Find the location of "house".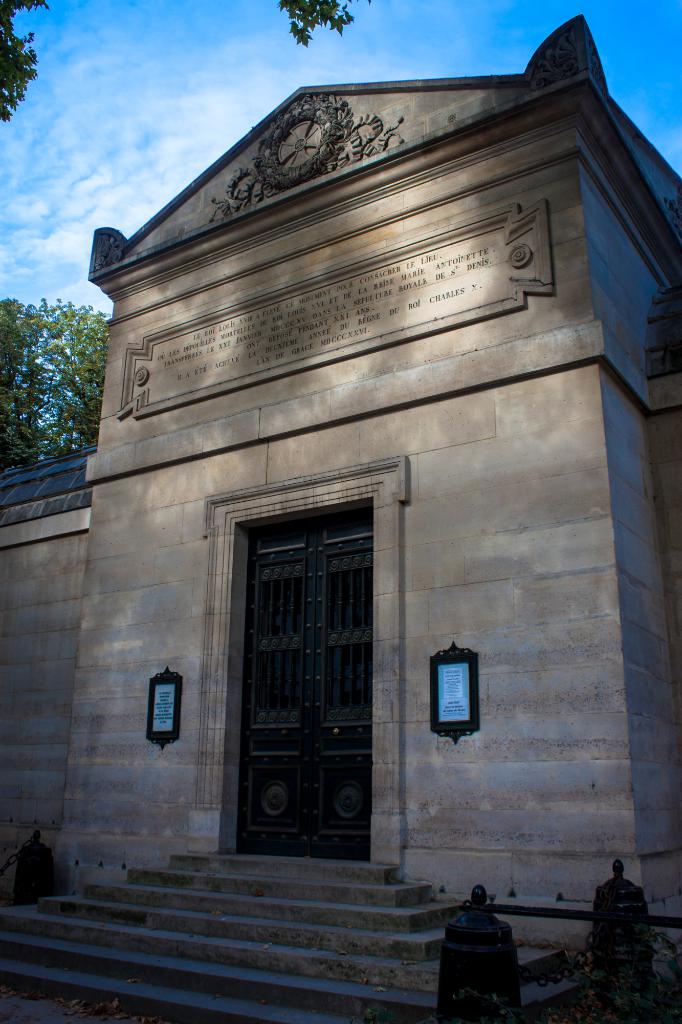
Location: (0, 13, 681, 1023).
